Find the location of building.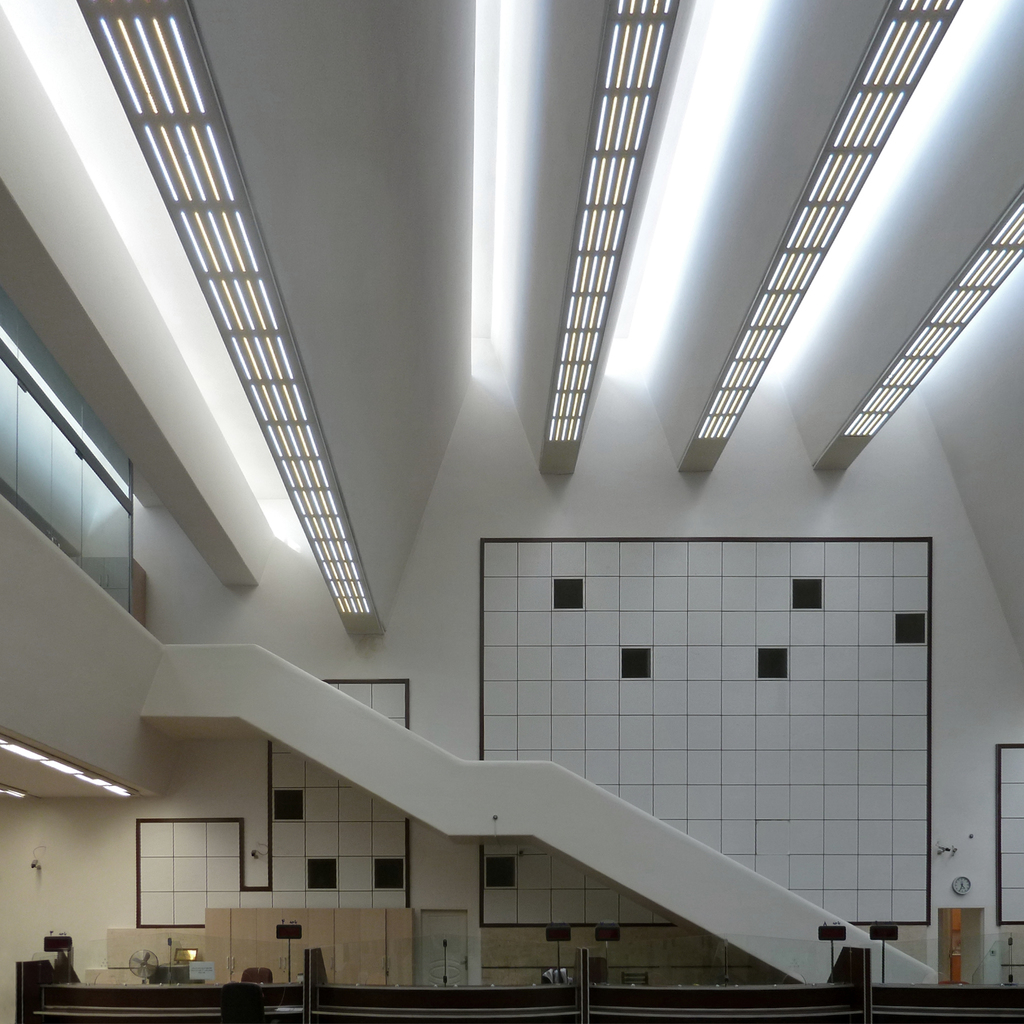
Location: BBox(0, 0, 1023, 1023).
